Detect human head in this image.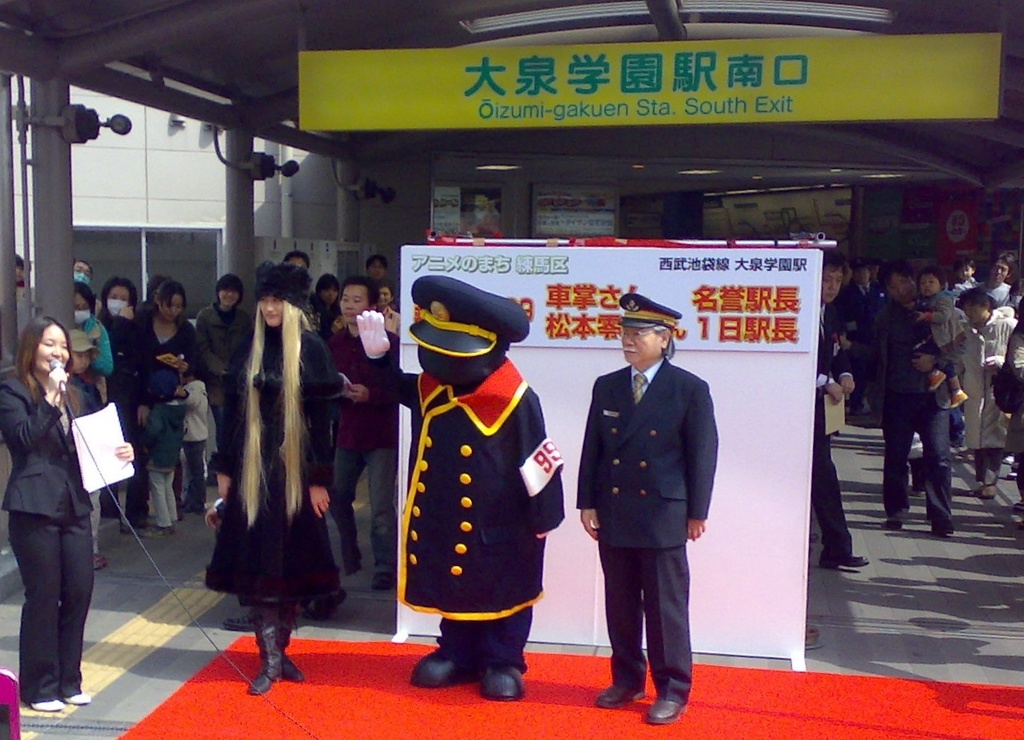
Detection: [x1=473, y1=191, x2=490, y2=212].
